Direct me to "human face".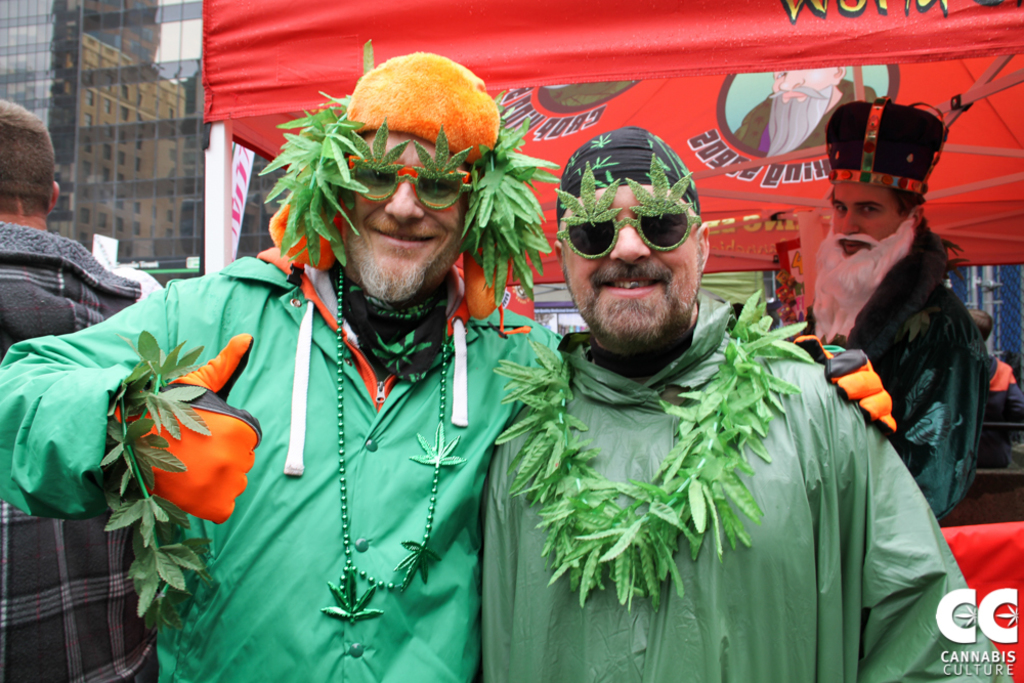
Direction: rect(827, 182, 897, 264).
